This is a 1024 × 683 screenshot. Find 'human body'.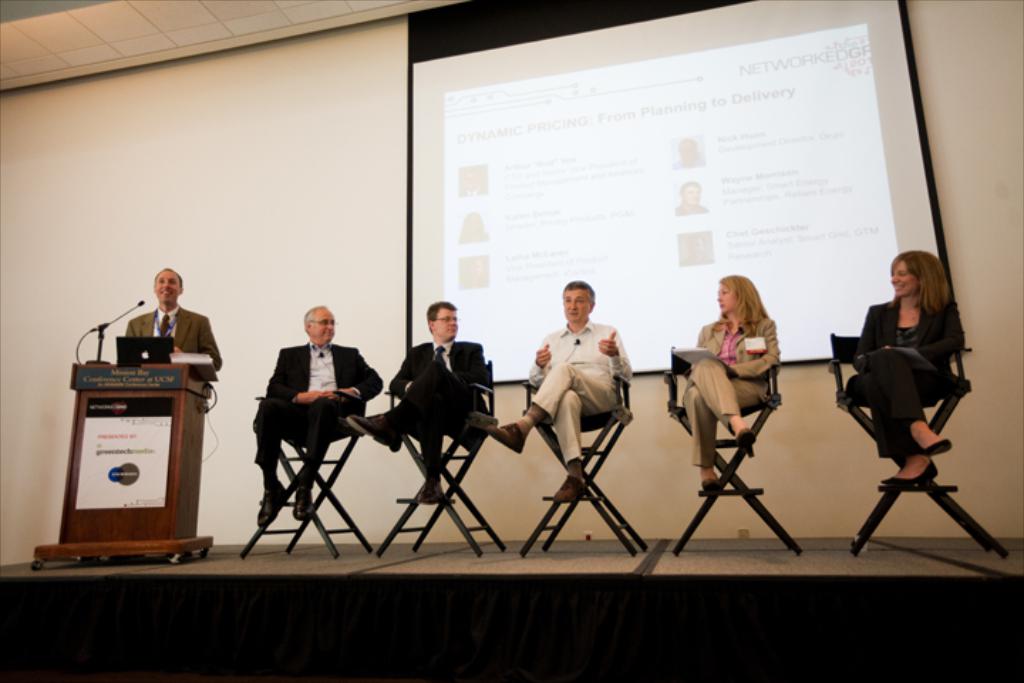
Bounding box: 344, 299, 494, 505.
